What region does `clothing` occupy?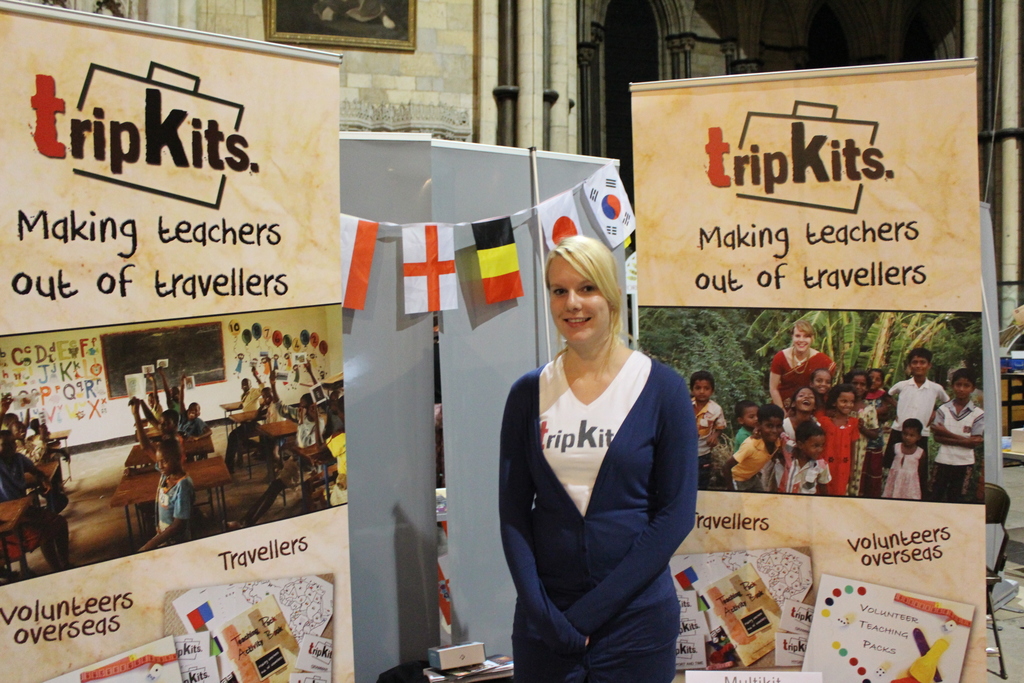
698/457/715/494.
